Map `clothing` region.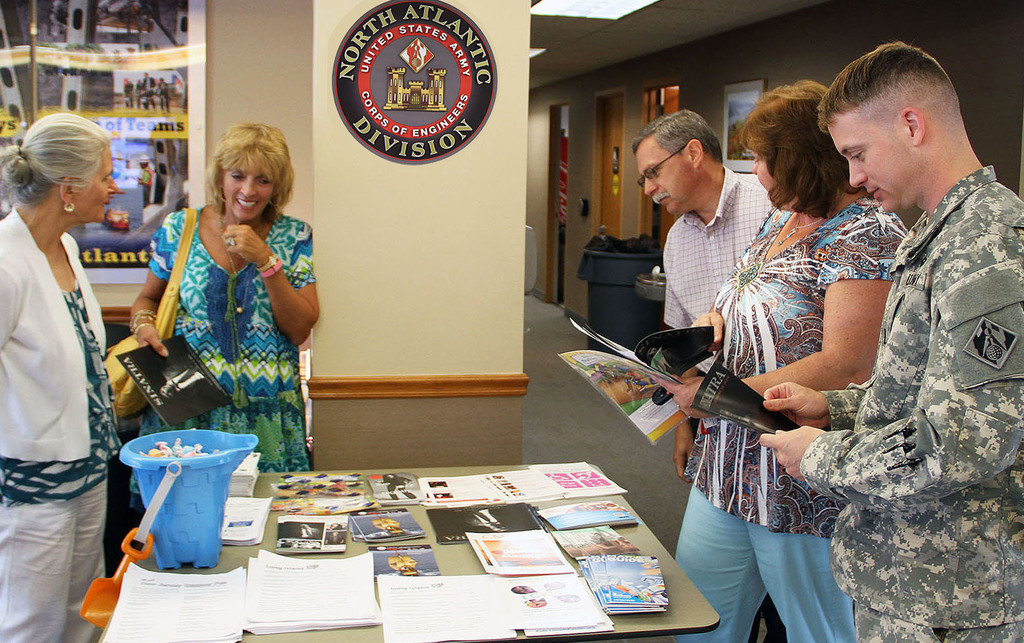
Mapped to rect(796, 157, 1023, 642).
